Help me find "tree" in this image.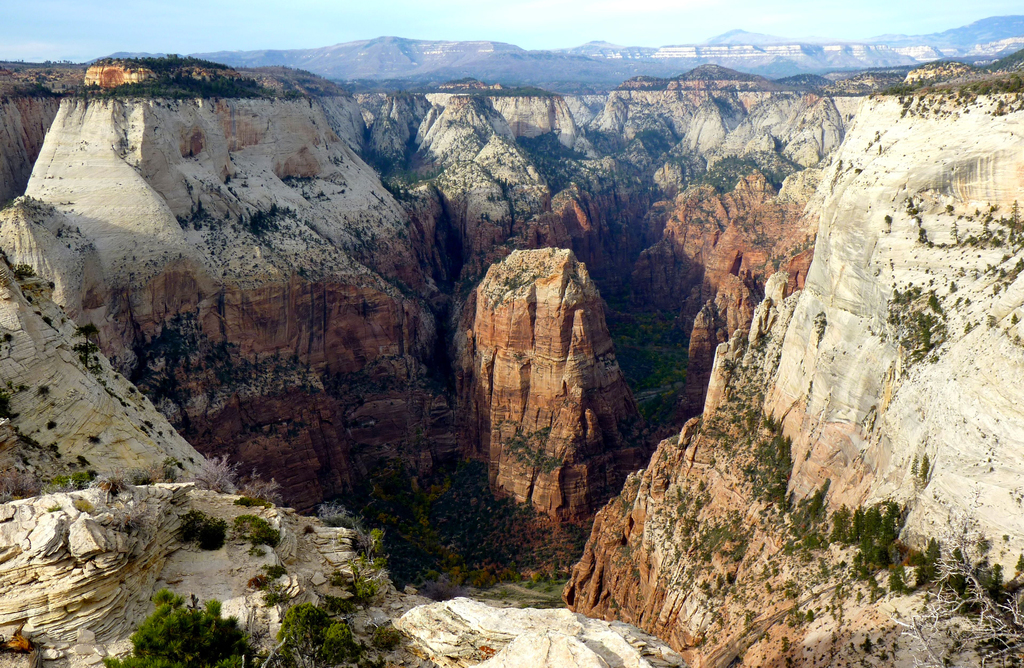
Found it: <region>101, 590, 346, 667</region>.
